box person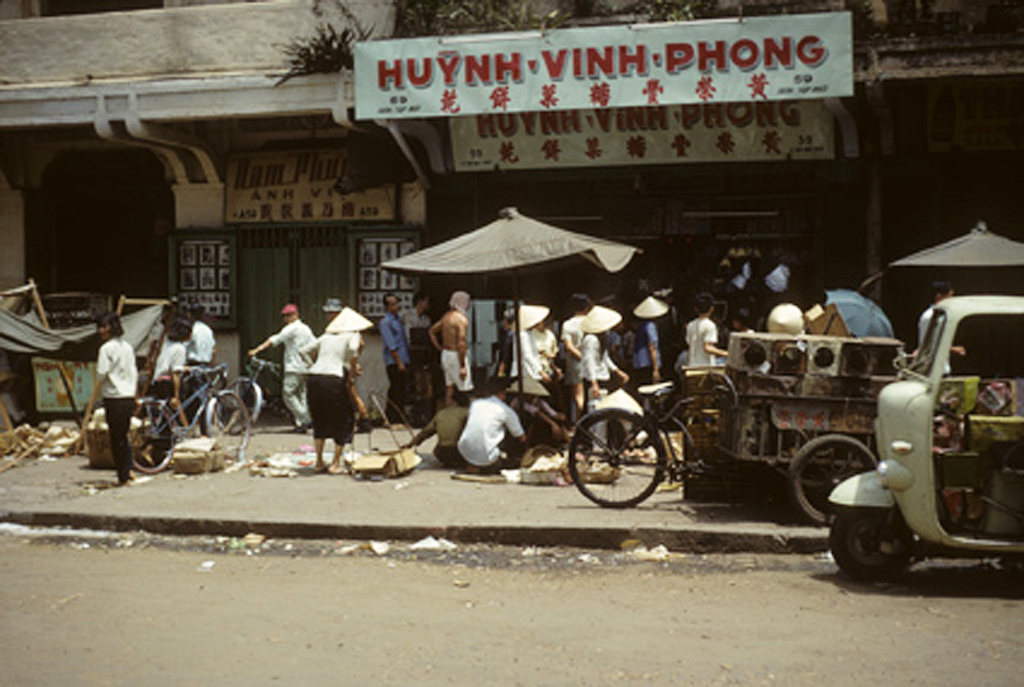
Rect(379, 291, 416, 420)
